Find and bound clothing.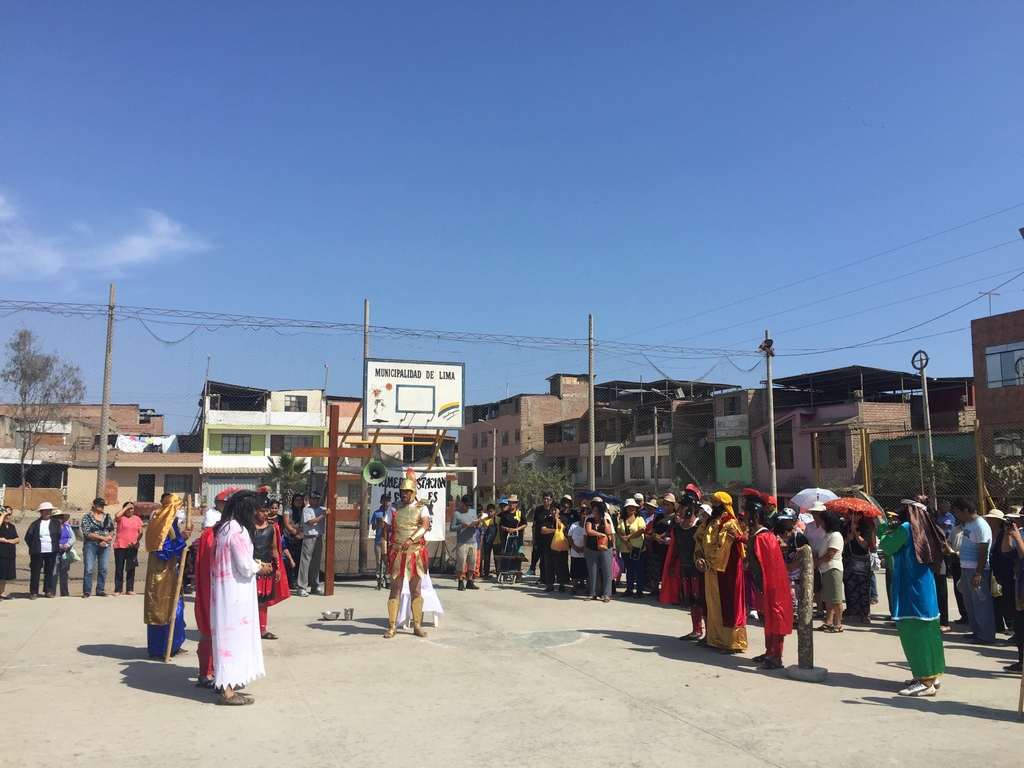
Bound: region(143, 495, 189, 657).
